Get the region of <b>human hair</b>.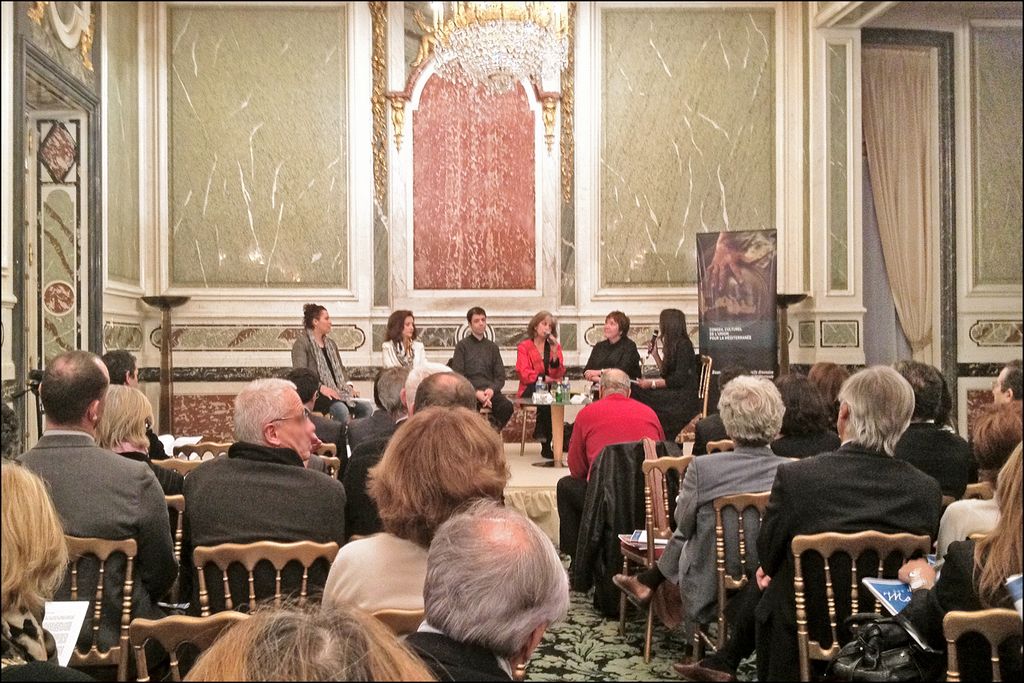
[x1=292, y1=368, x2=319, y2=411].
